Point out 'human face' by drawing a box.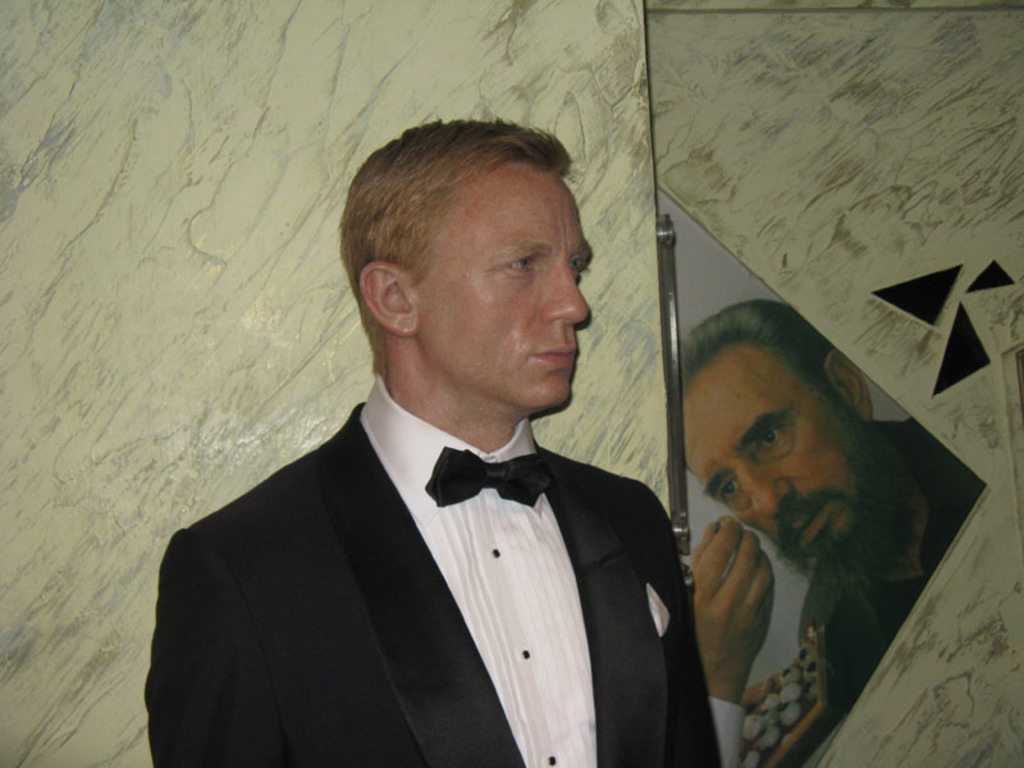
box=[684, 344, 868, 562].
